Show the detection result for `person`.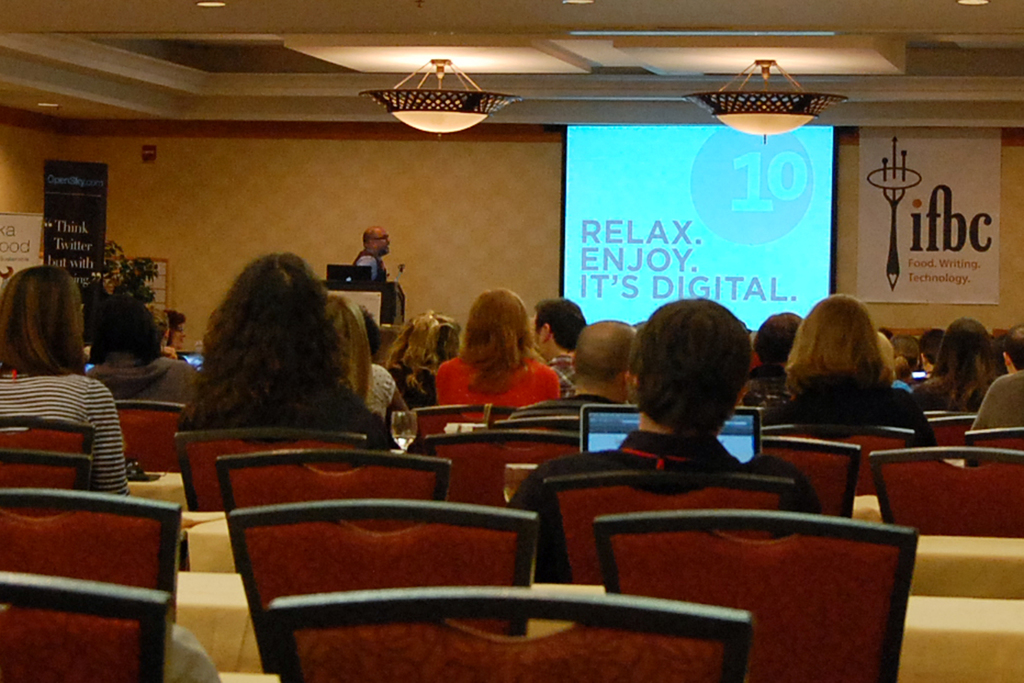
bbox=(512, 316, 641, 417).
